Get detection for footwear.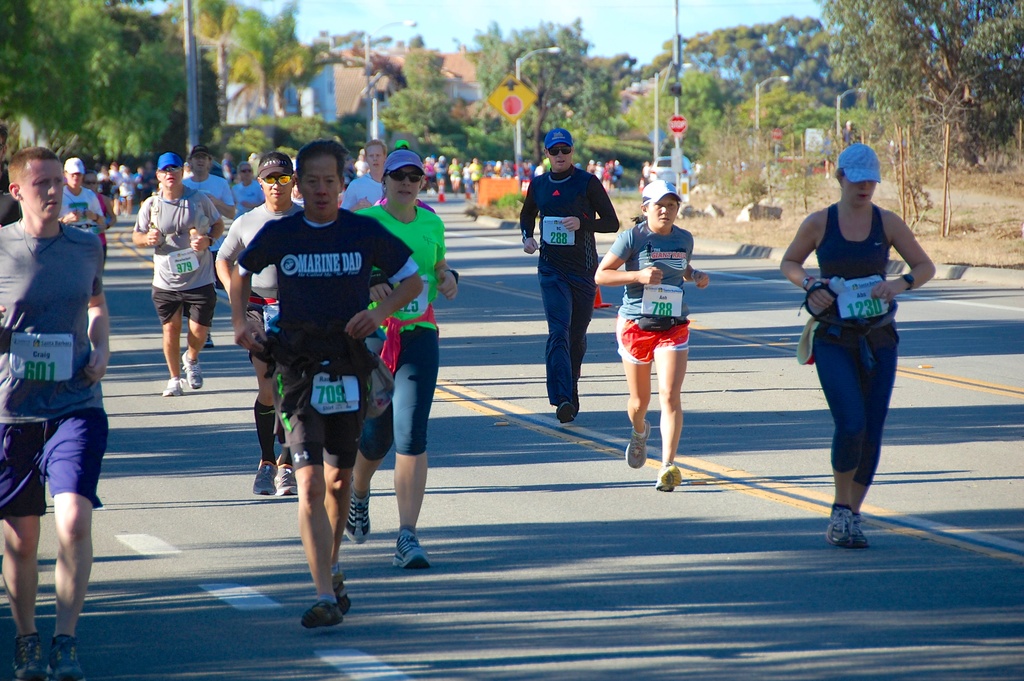
Detection: 181, 348, 206, 386.
